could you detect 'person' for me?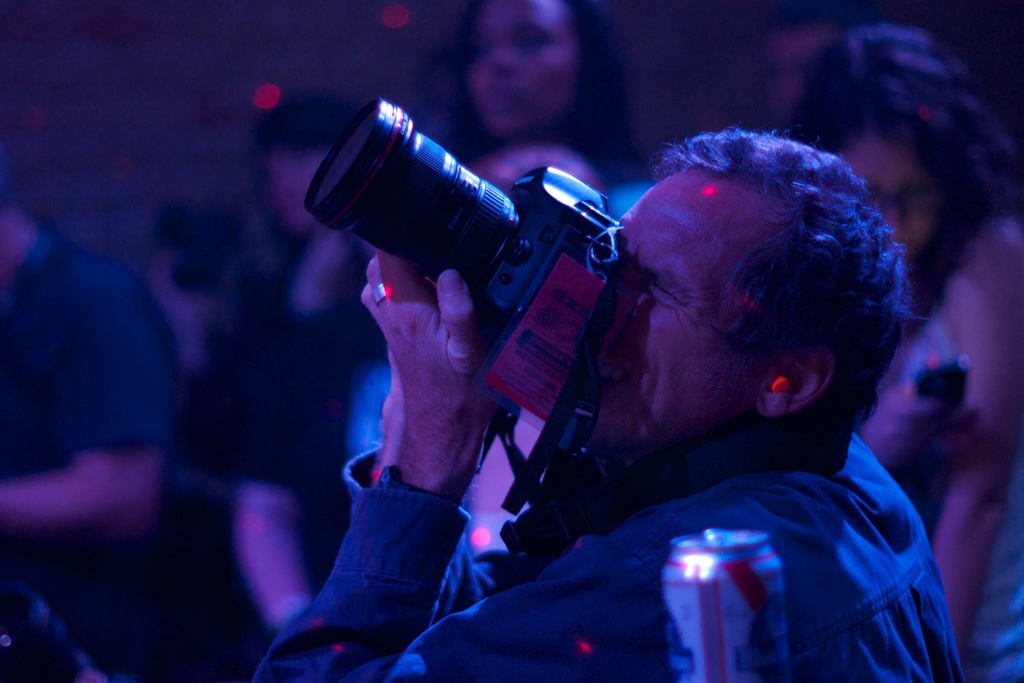
Detection result: 252 125 965 682.
